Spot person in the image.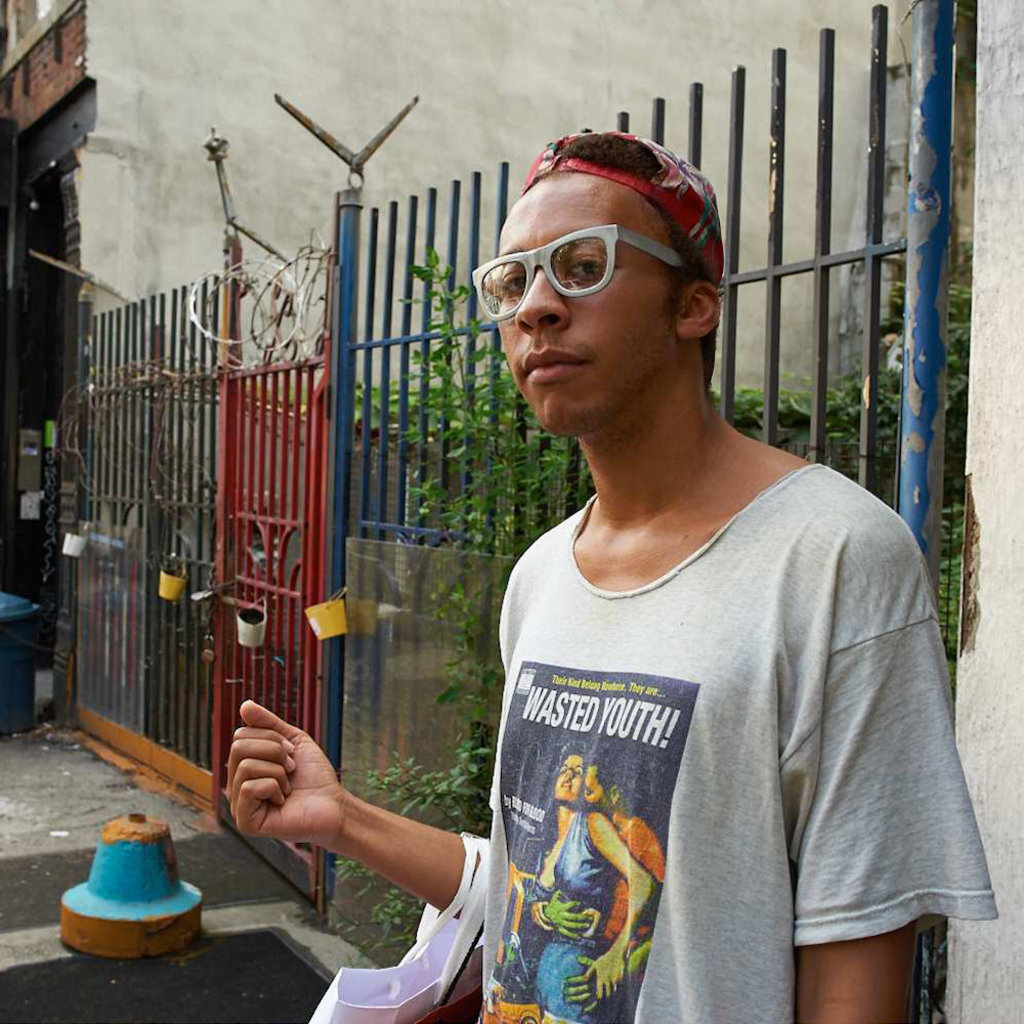
person found at box(530, 739, 660, 1013).
